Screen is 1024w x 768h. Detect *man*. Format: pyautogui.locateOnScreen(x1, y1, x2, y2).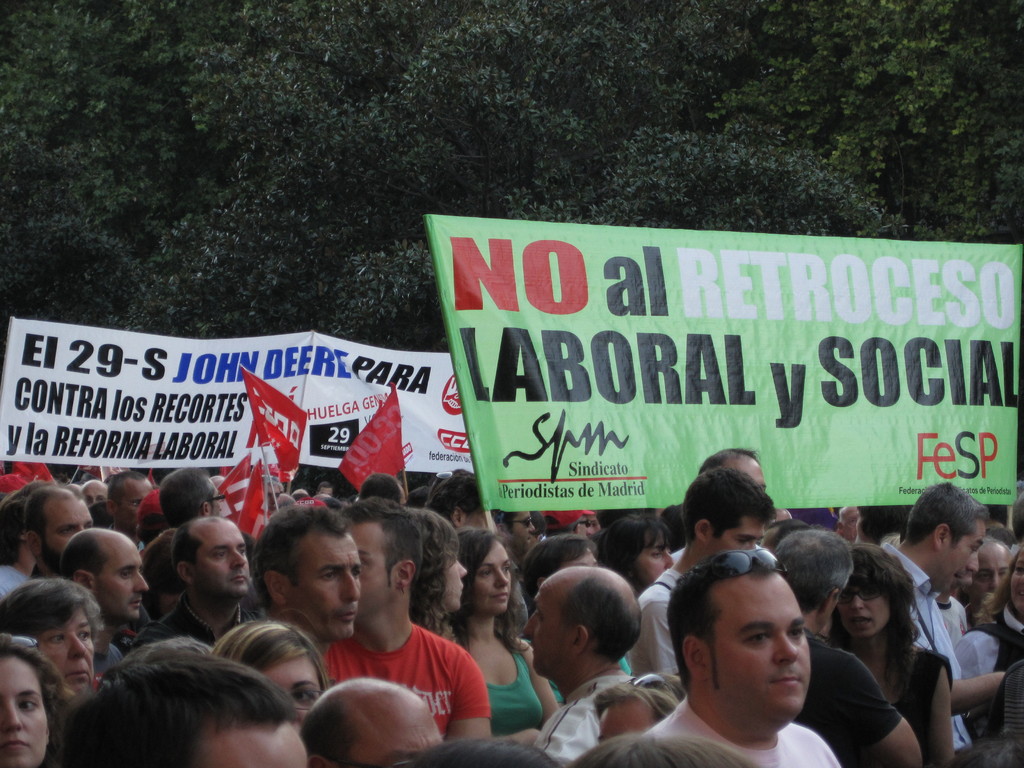
pyautogui.locateOnScreen(493, 506, 536, 559).
